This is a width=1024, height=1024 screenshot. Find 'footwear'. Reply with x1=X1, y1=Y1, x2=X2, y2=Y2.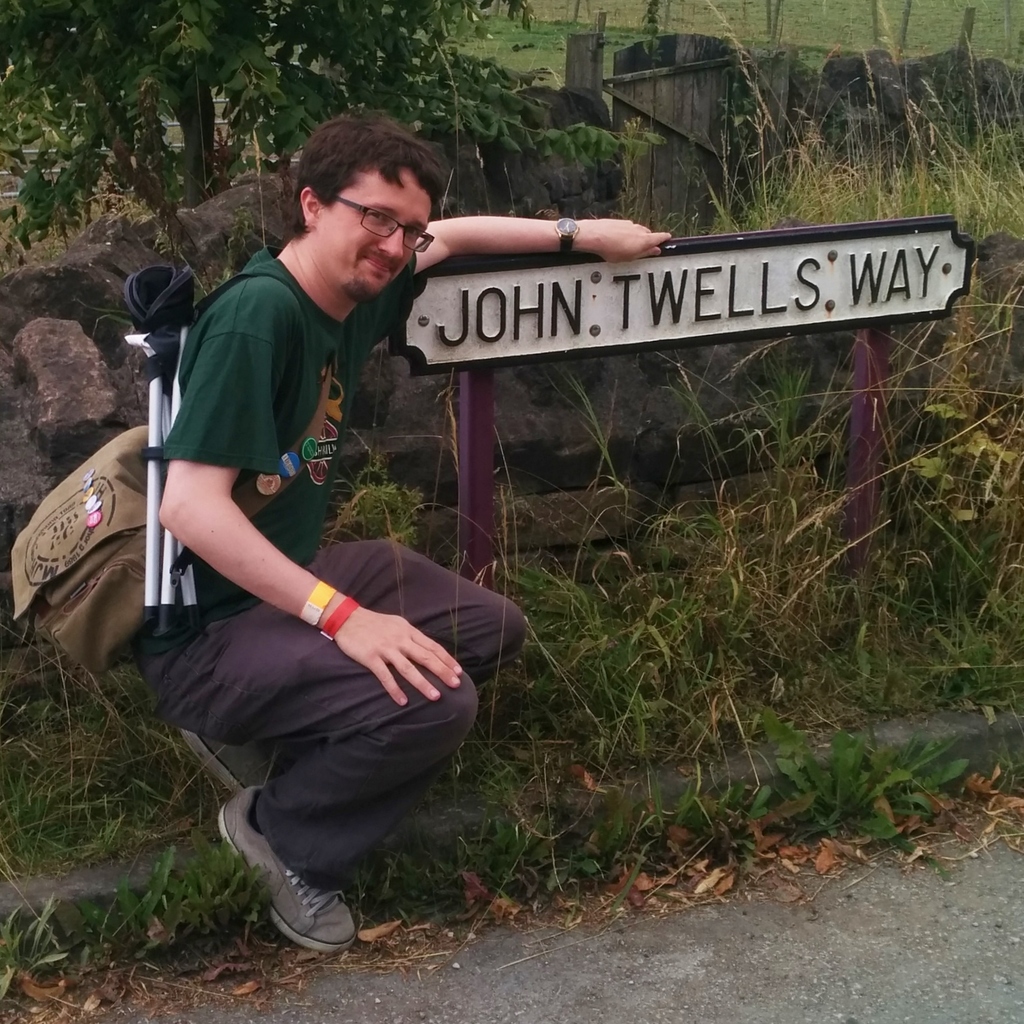
x1=236, y1=863, x2=358, y2=968.
